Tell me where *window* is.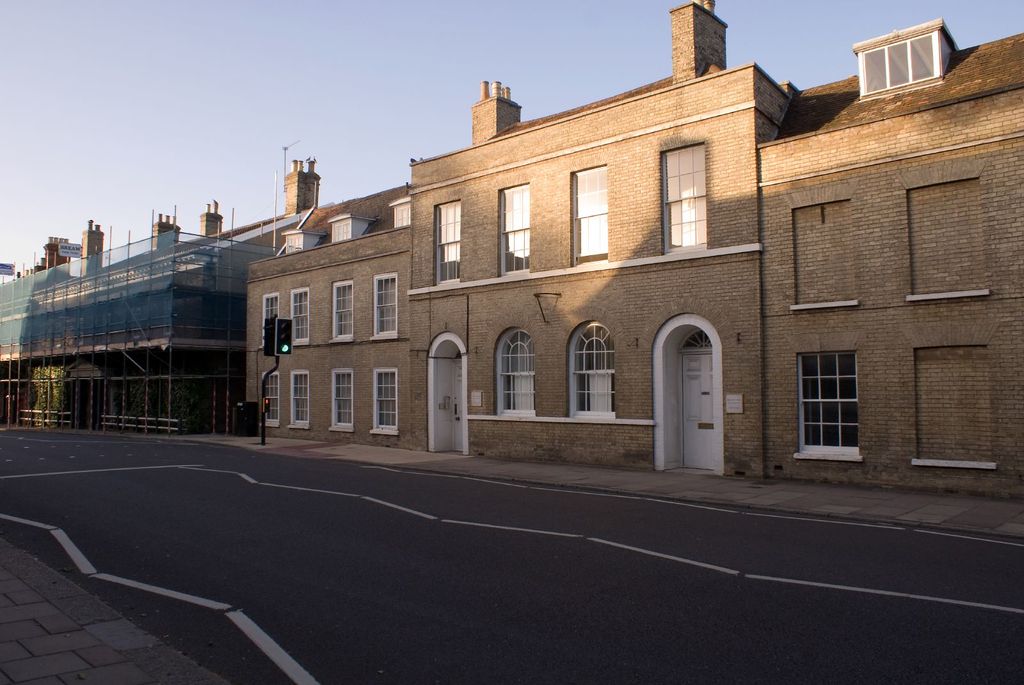
*window* is at box(334, 279, 353, 338).
